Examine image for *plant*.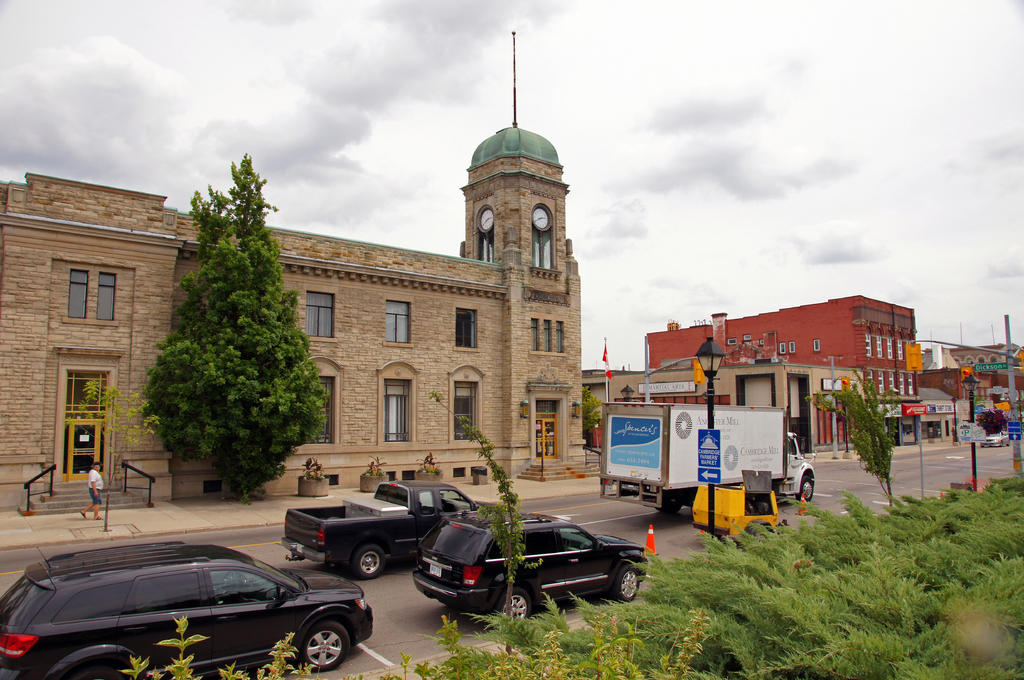
Examination result: <bbox>427, 383, 527, 656</bbox>.
